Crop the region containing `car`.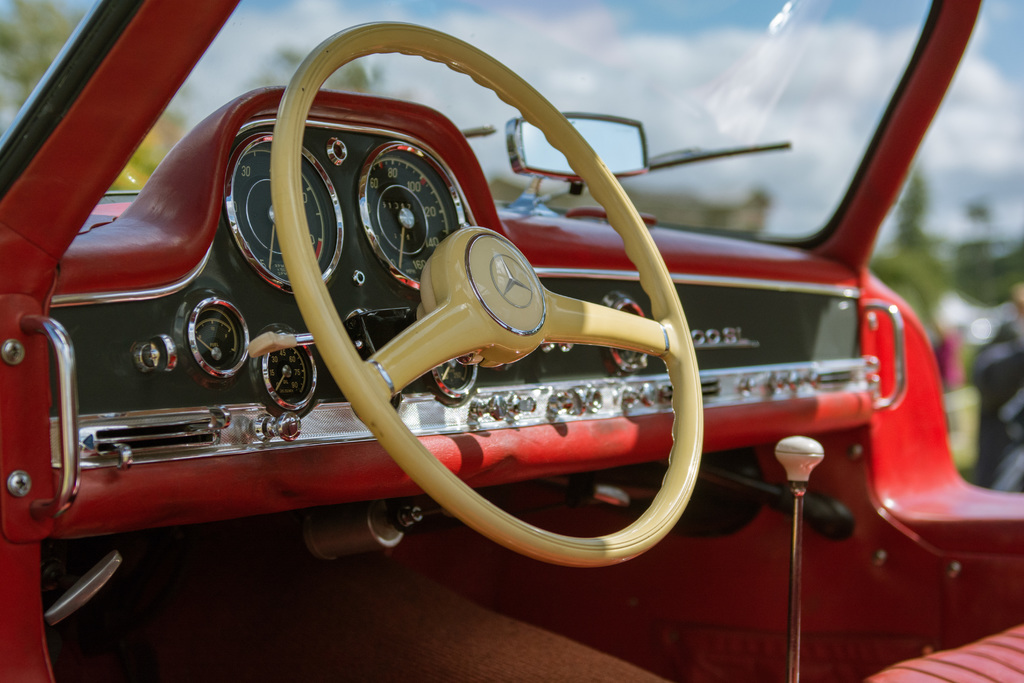
Crop region: 0,0,1023,682.
